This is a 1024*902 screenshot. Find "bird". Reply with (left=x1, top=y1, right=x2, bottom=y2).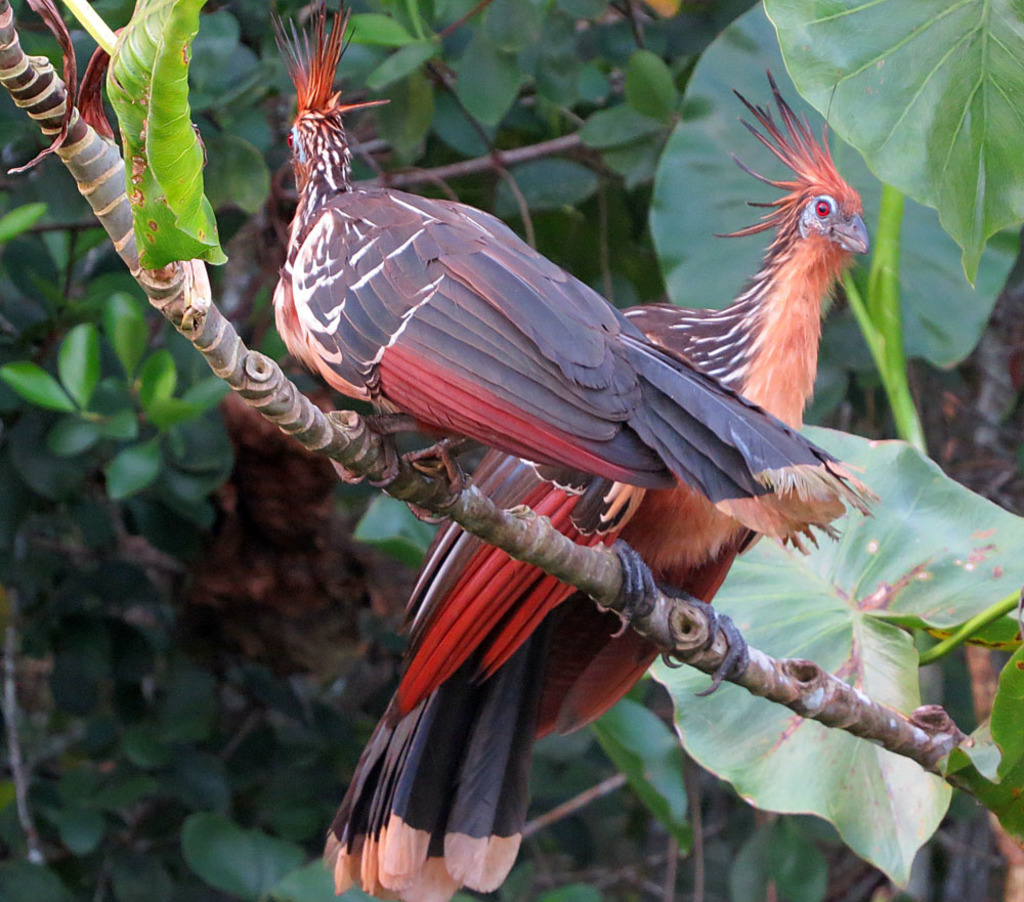
(left=319, top=75, right=872, bottom=901).
